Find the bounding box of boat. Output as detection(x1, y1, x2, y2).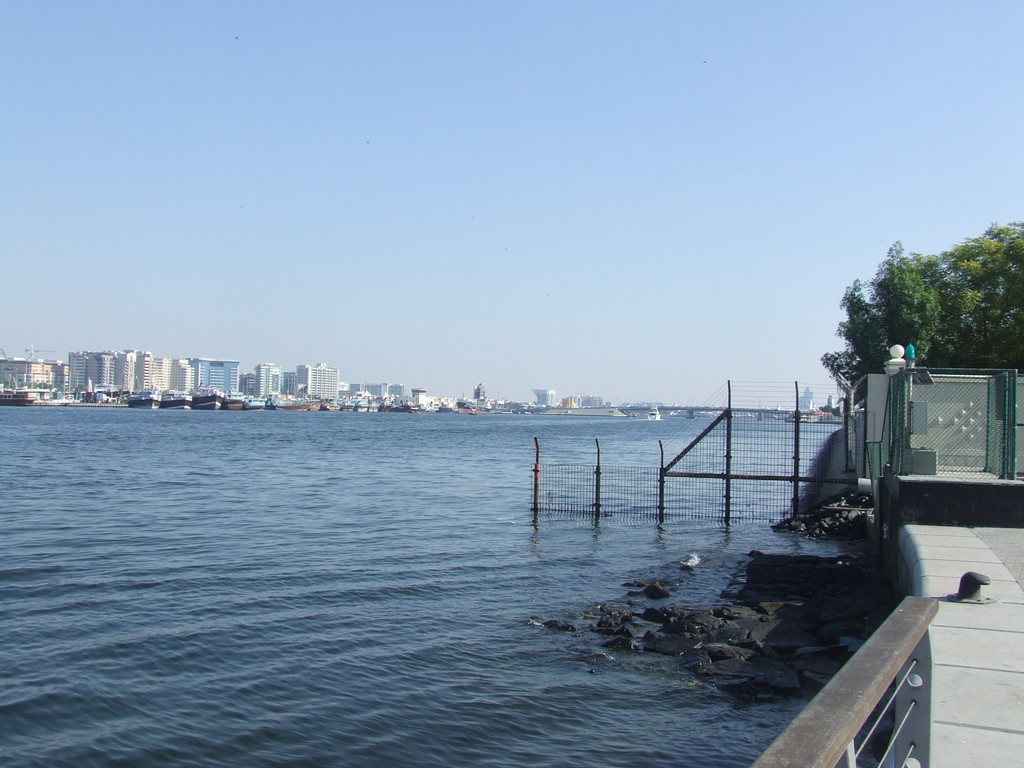
detection(226, 394, 250, 410).
